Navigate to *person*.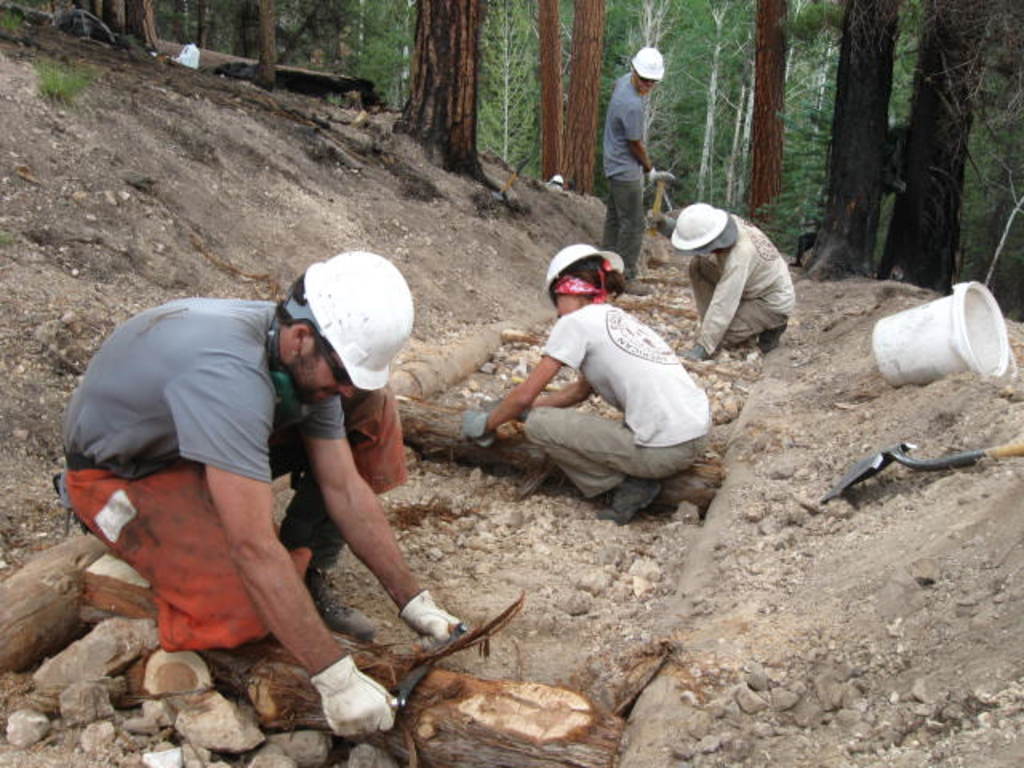
Navigation target: detection(674, 202, 800, 370).
